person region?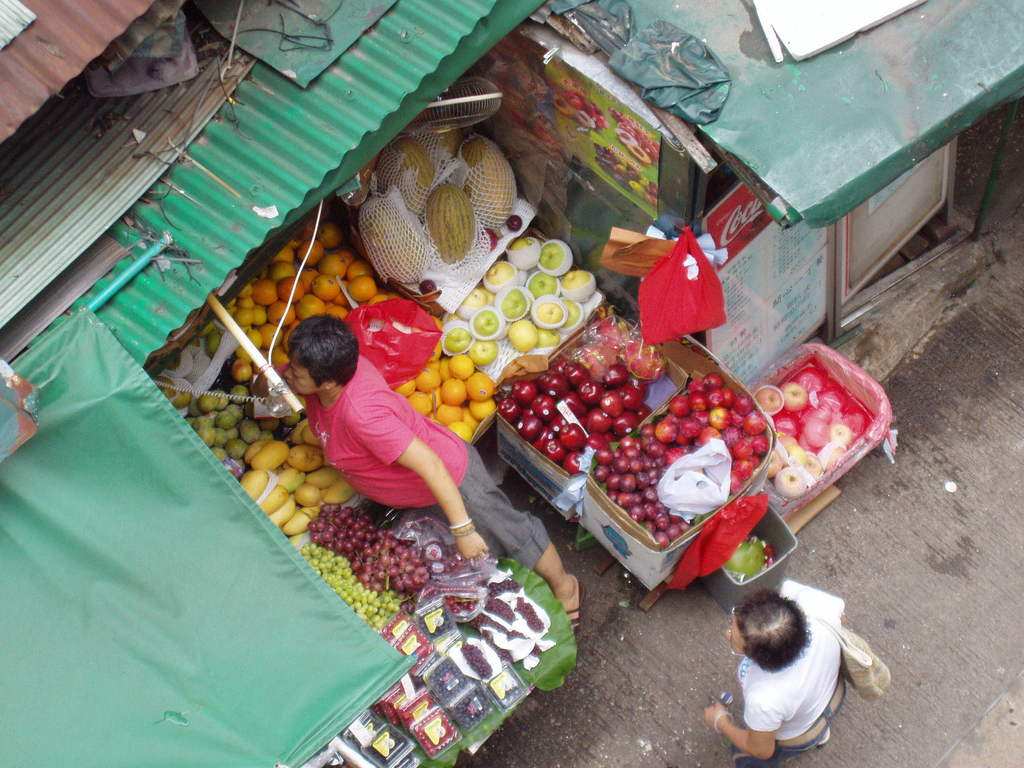
BBox(253, 312, 582, 636)
